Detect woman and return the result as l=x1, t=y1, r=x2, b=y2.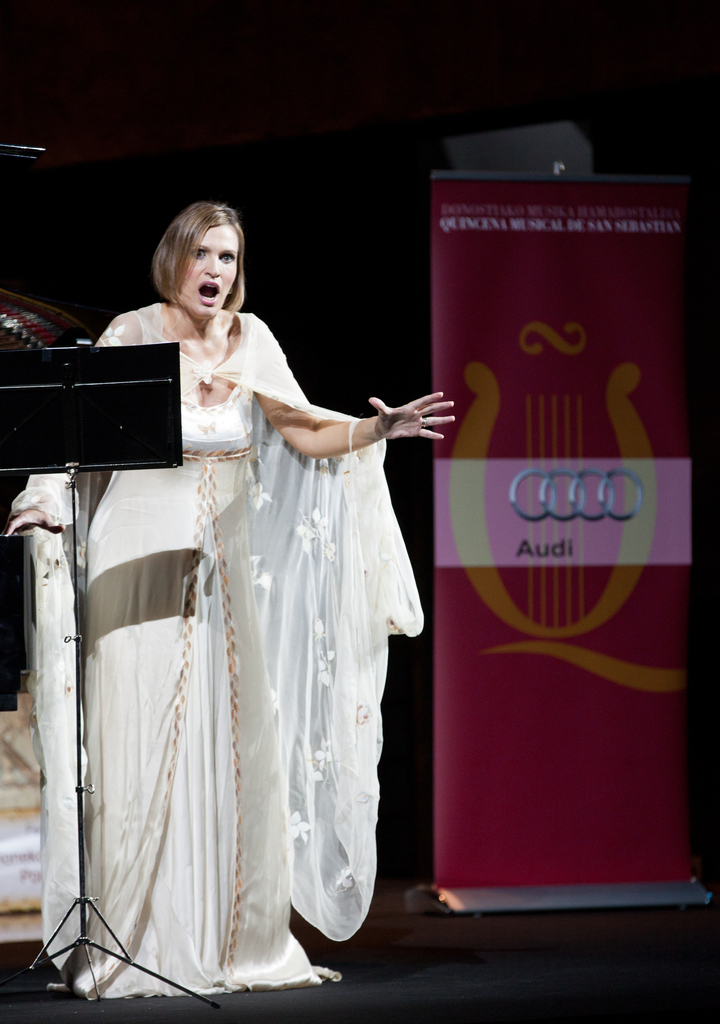
l=55, t=223, r=453, b=985.
